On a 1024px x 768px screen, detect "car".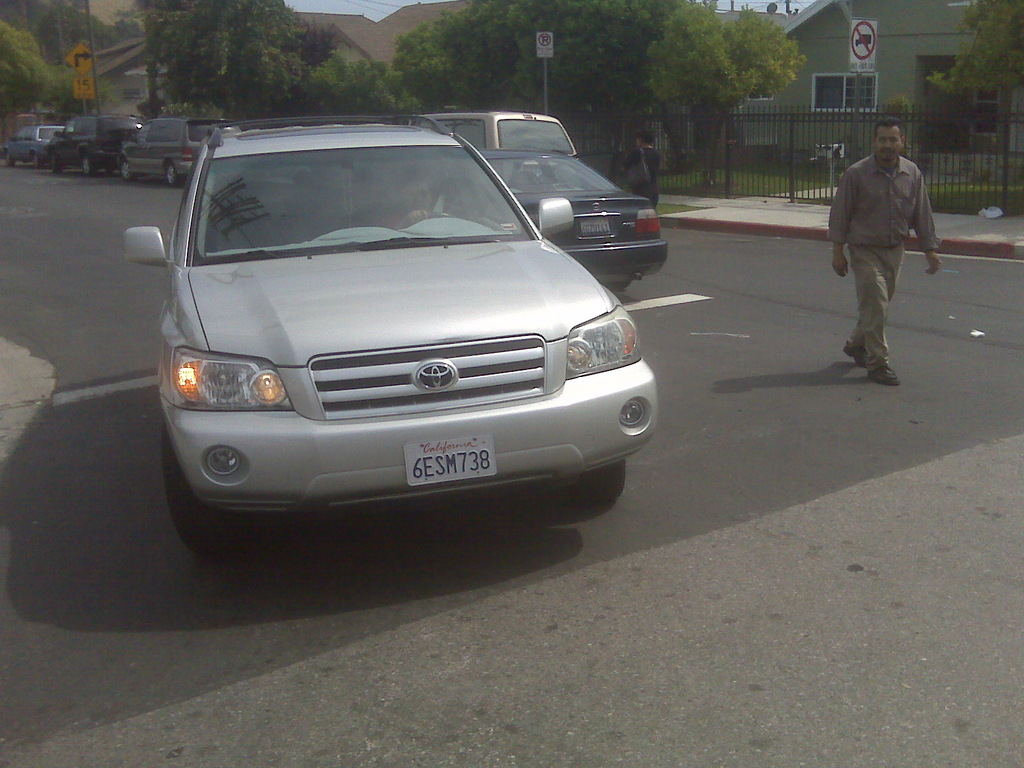
BBox(0, 121, 61, 172).
